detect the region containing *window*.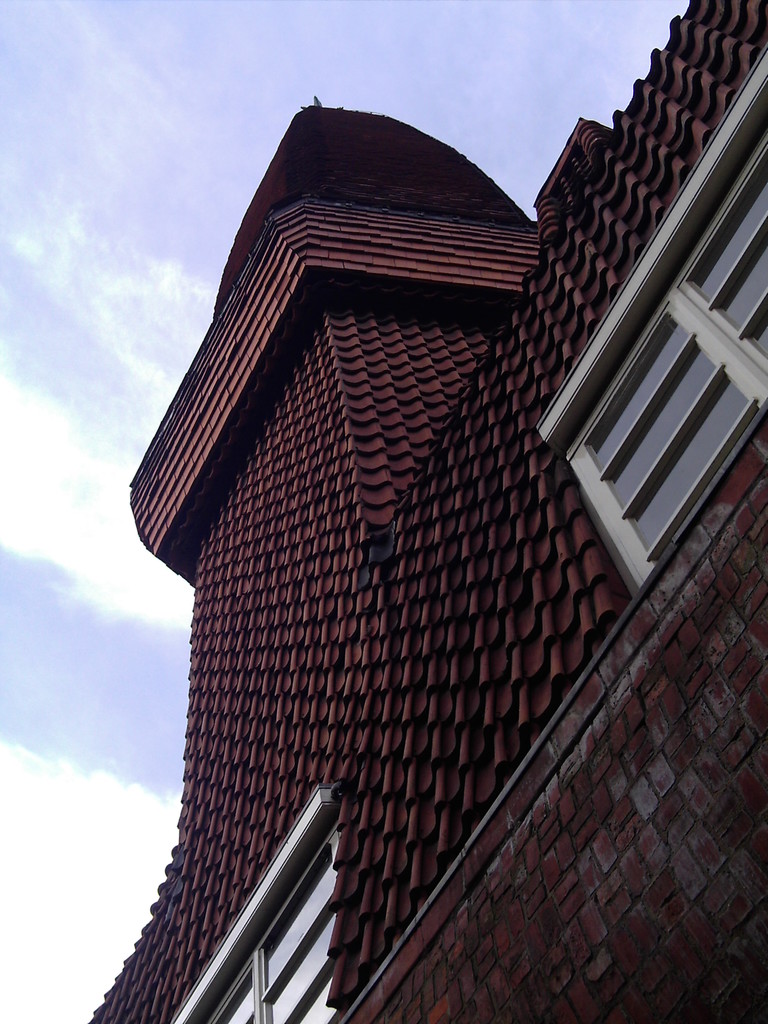
box=[172, 796, 340, 1023].
